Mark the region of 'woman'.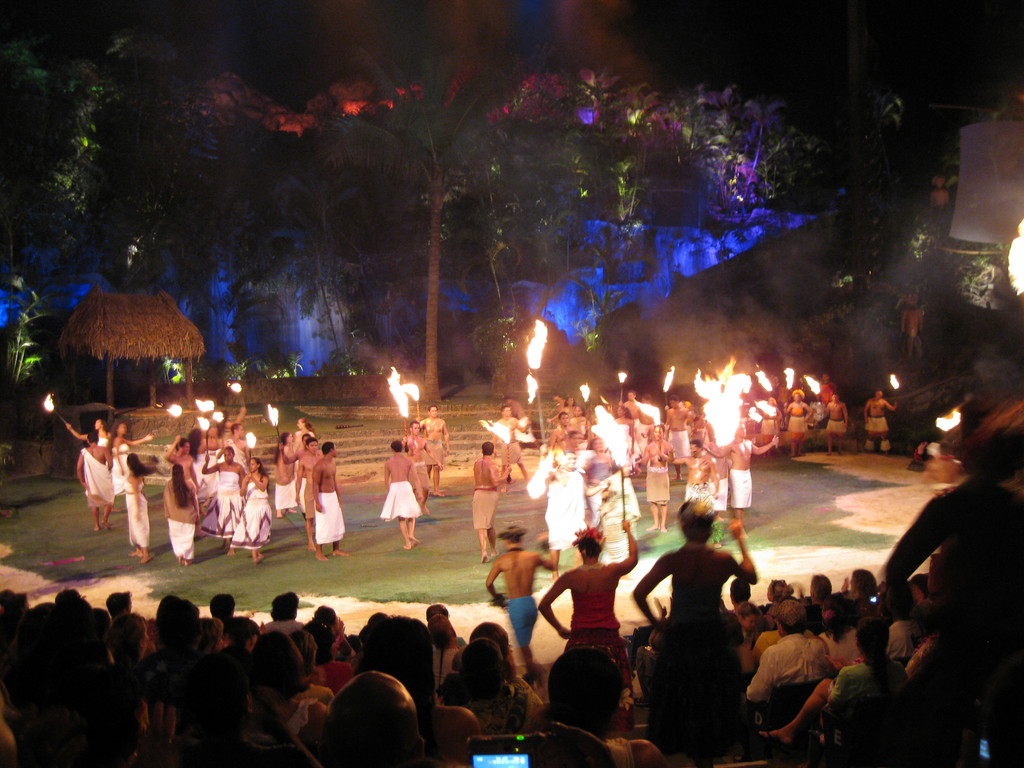
Region: (left=567, top=393, right=576, bottom=413).
